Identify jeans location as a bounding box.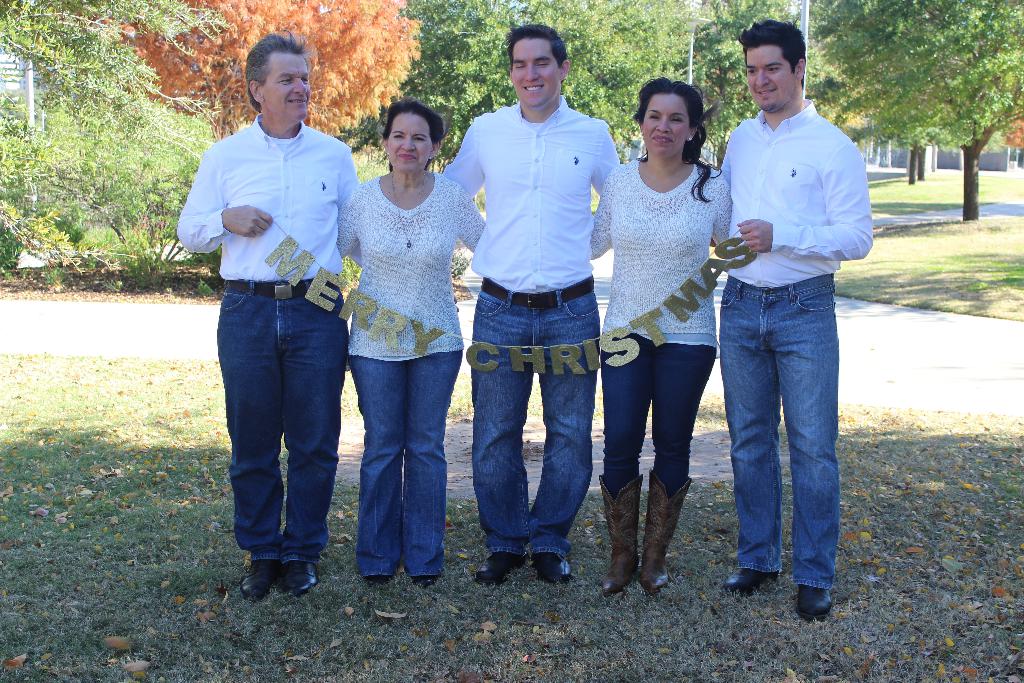
BBox(468, 269, 597, 557).
